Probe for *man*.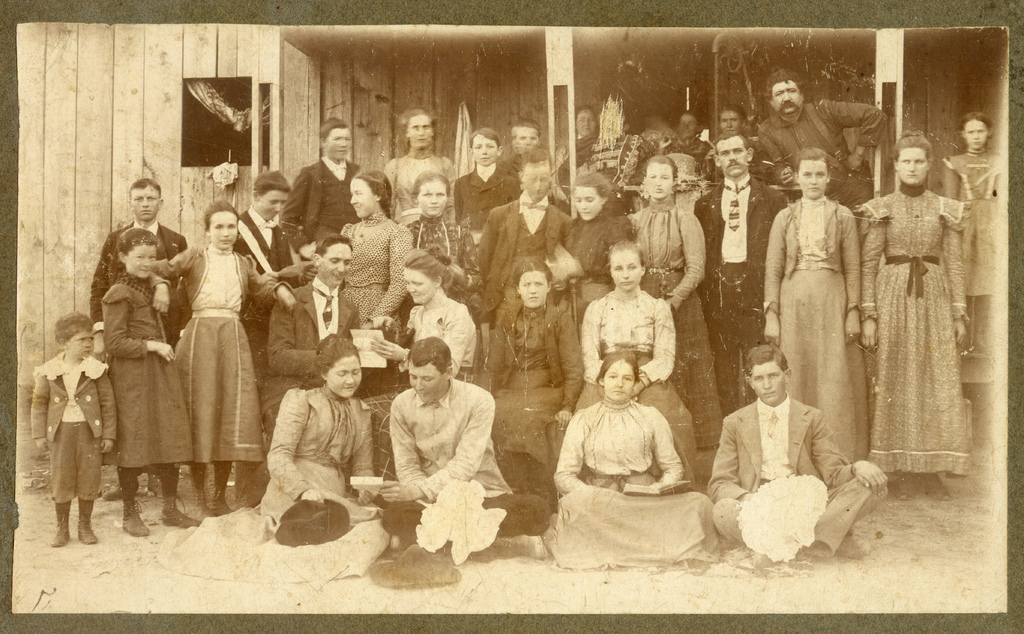
Probe result: 253:236:360:486.
